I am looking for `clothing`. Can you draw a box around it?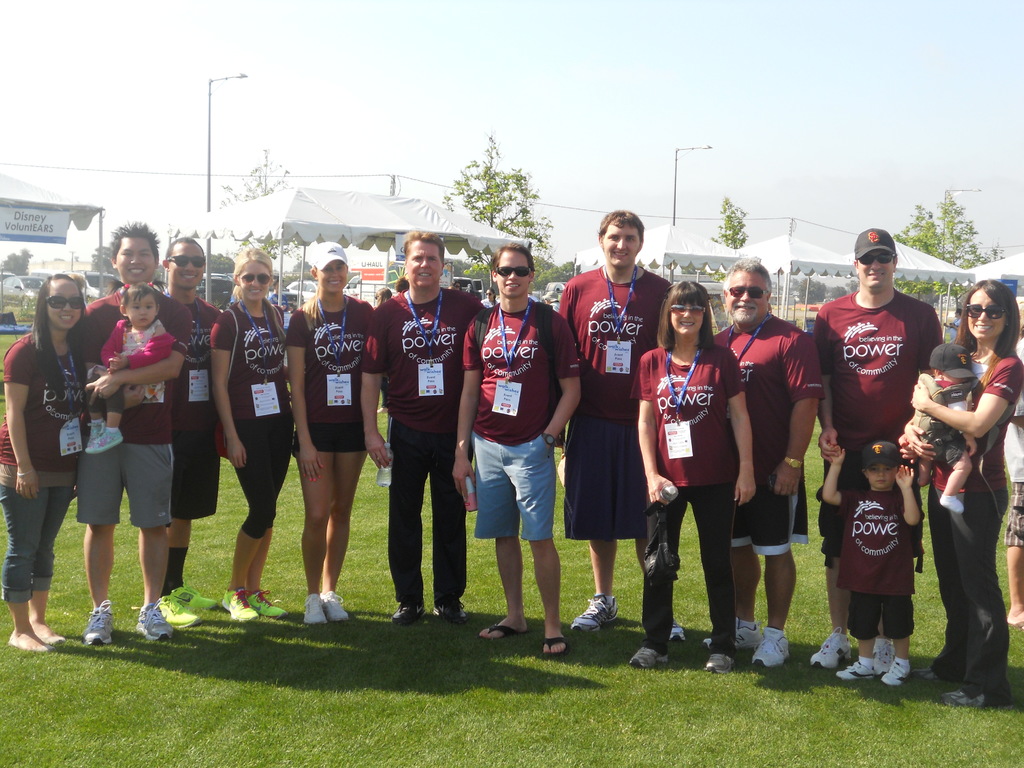
Sure, the bounding box is region(836, 484, 918, 658).
